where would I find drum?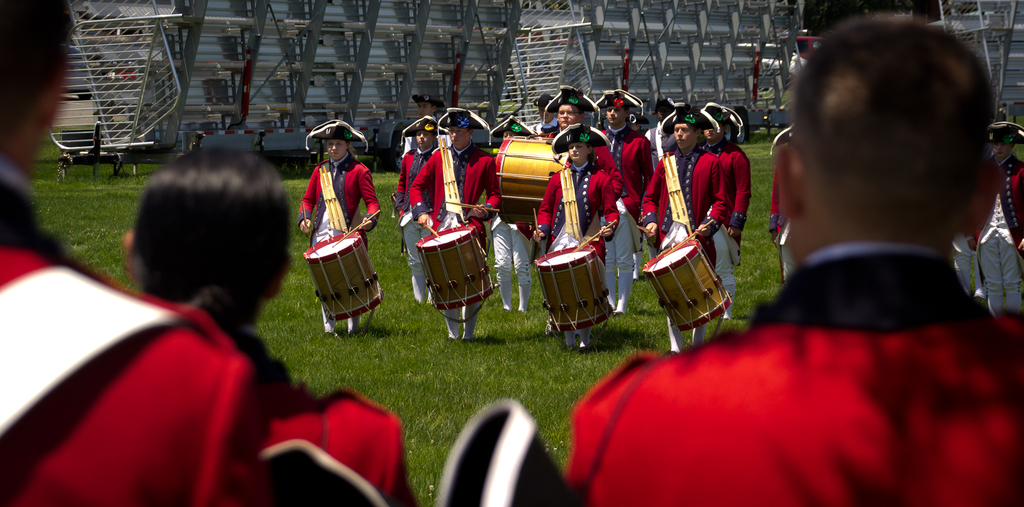
At [left=409, top=198, right=487, bottom=290].
